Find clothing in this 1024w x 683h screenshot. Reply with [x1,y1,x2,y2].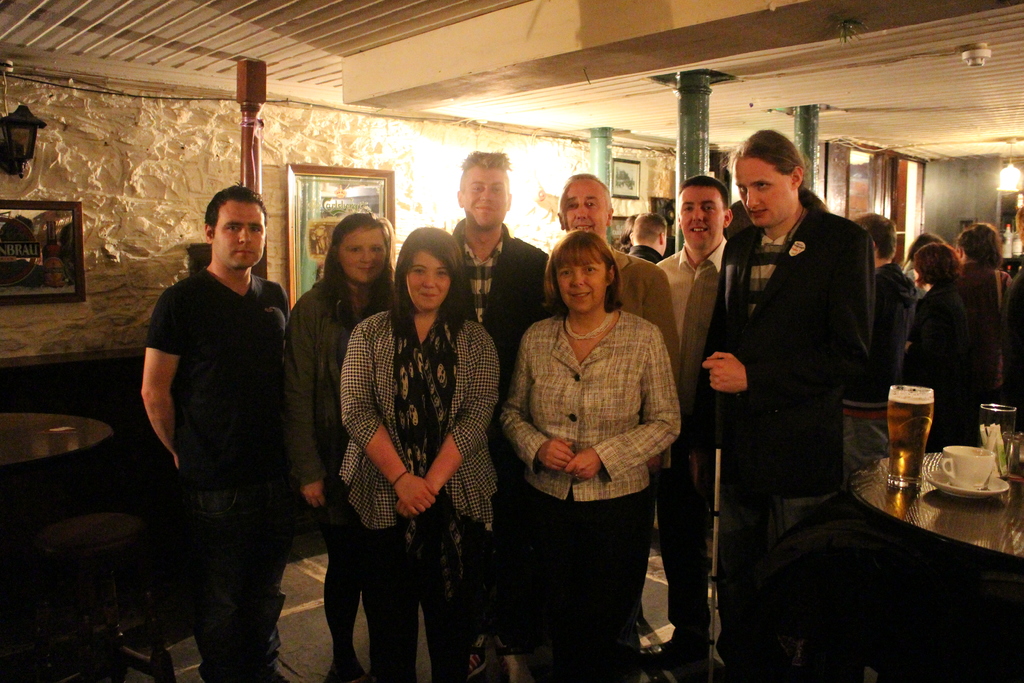
[140,267,291,682].
